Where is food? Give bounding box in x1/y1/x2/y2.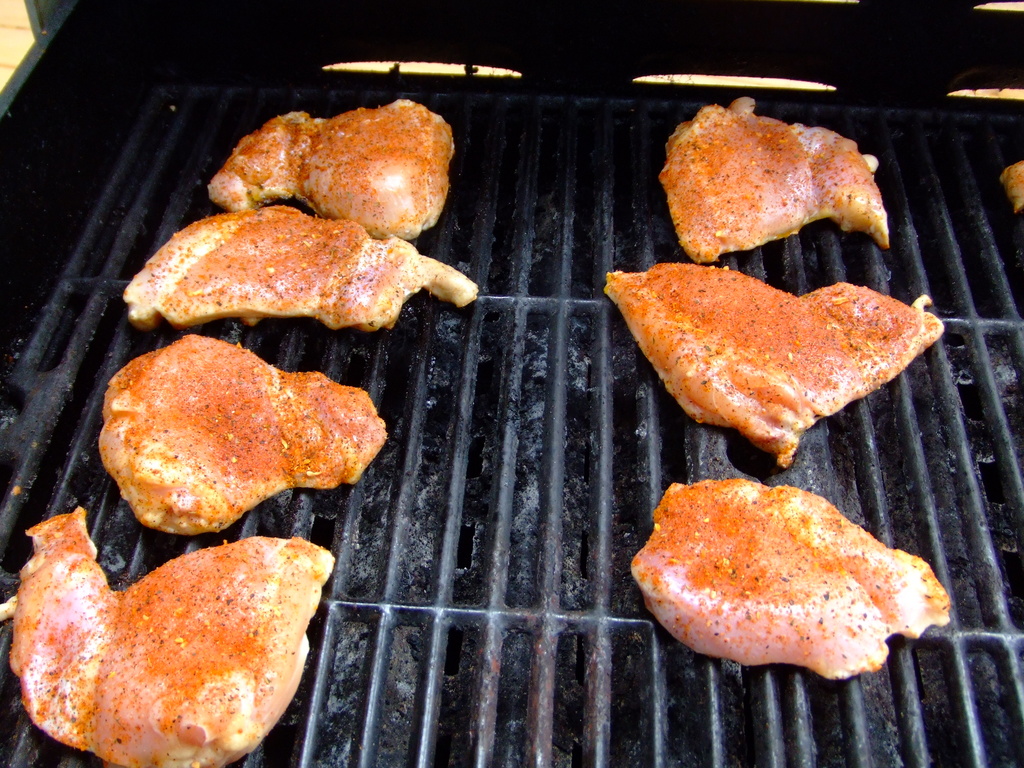
0/506/335/767.
